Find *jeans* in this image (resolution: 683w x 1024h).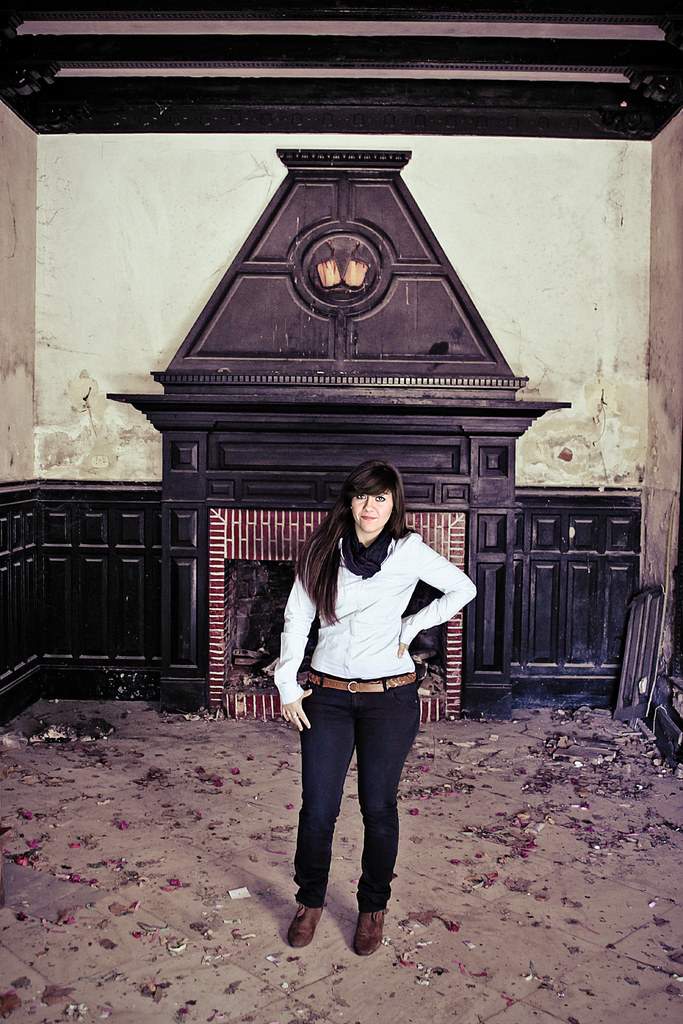
{"left": 296, "top": 733, "right": 421, "bottom": 946}.
